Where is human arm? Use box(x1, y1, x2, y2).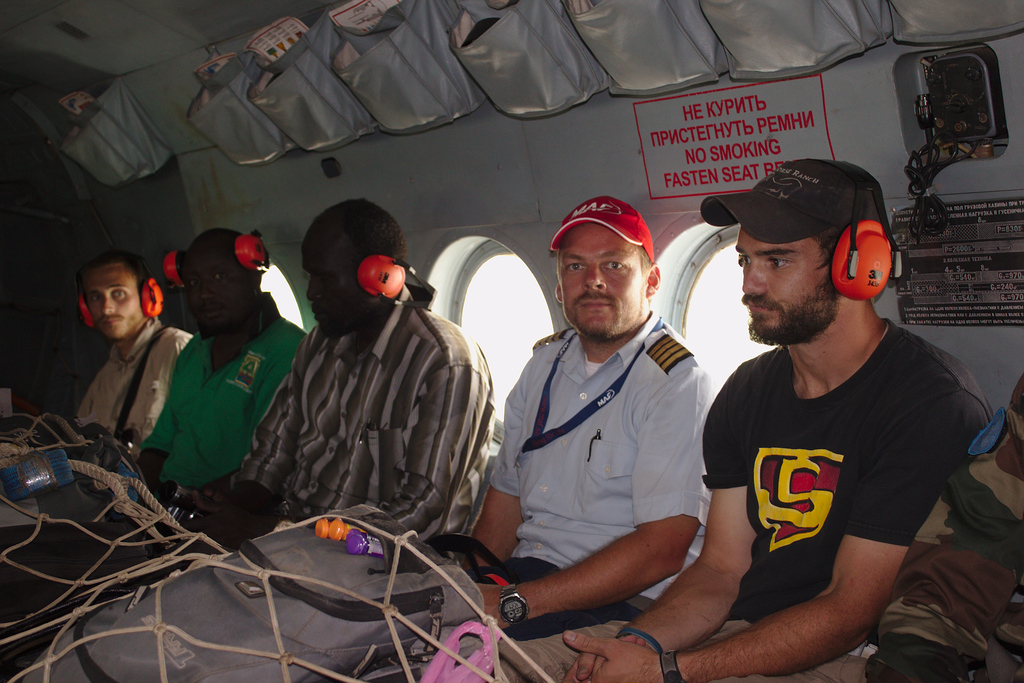
box(380, 363, 492, 544).
